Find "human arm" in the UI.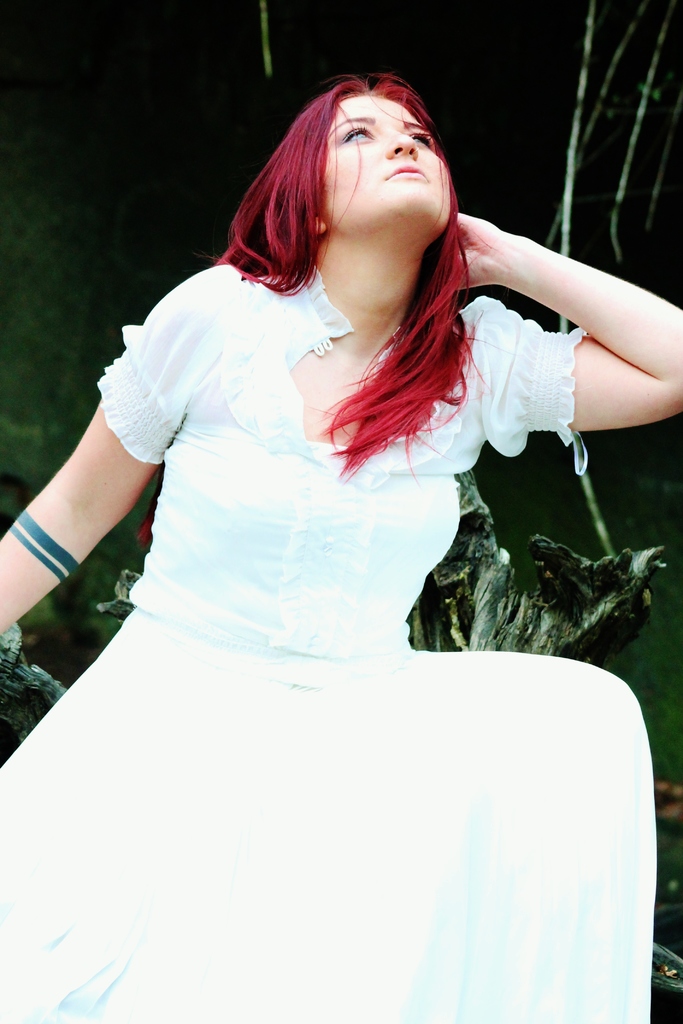
UI element at locate(0, 271, 197, 643).
